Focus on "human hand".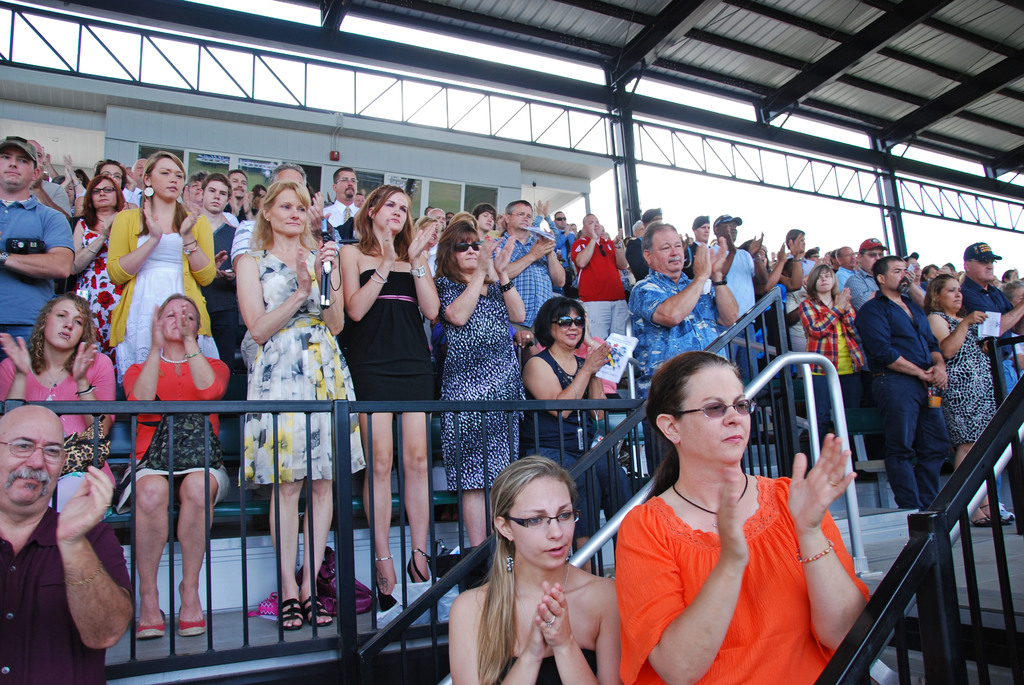
Focused at {"left": 61, "top": 151, "right": 77, "bottom": 184}.
